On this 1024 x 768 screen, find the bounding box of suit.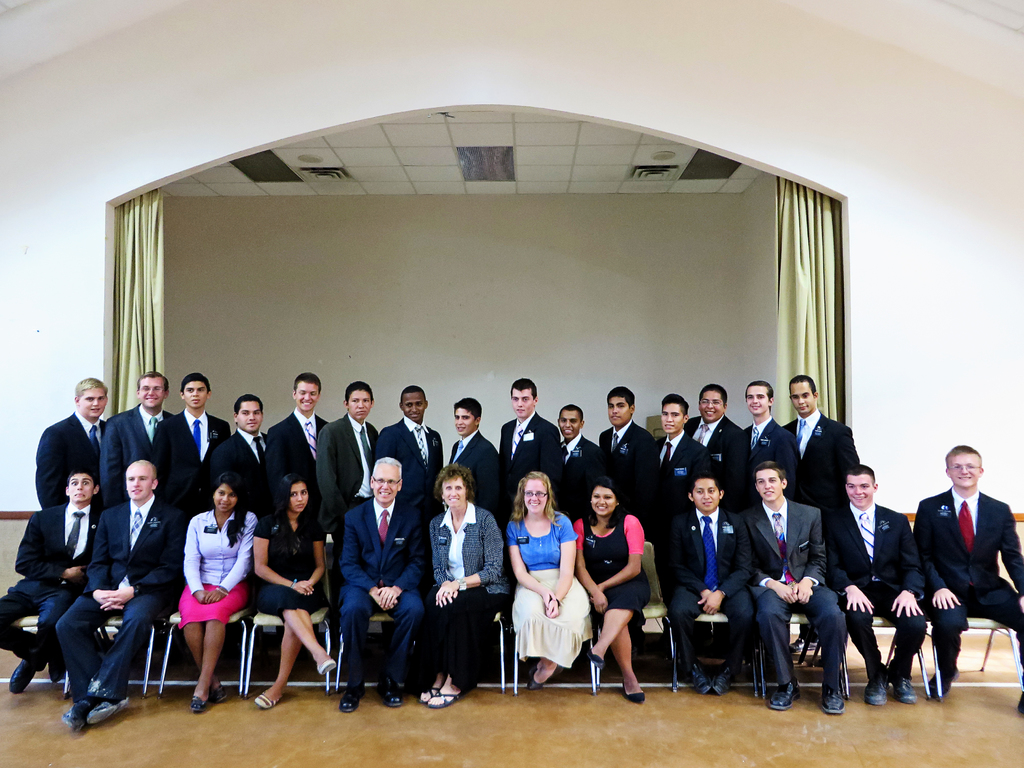
Bounding box: {"left": 0, "top": 503, "right": 102, "bottom": 672}.
